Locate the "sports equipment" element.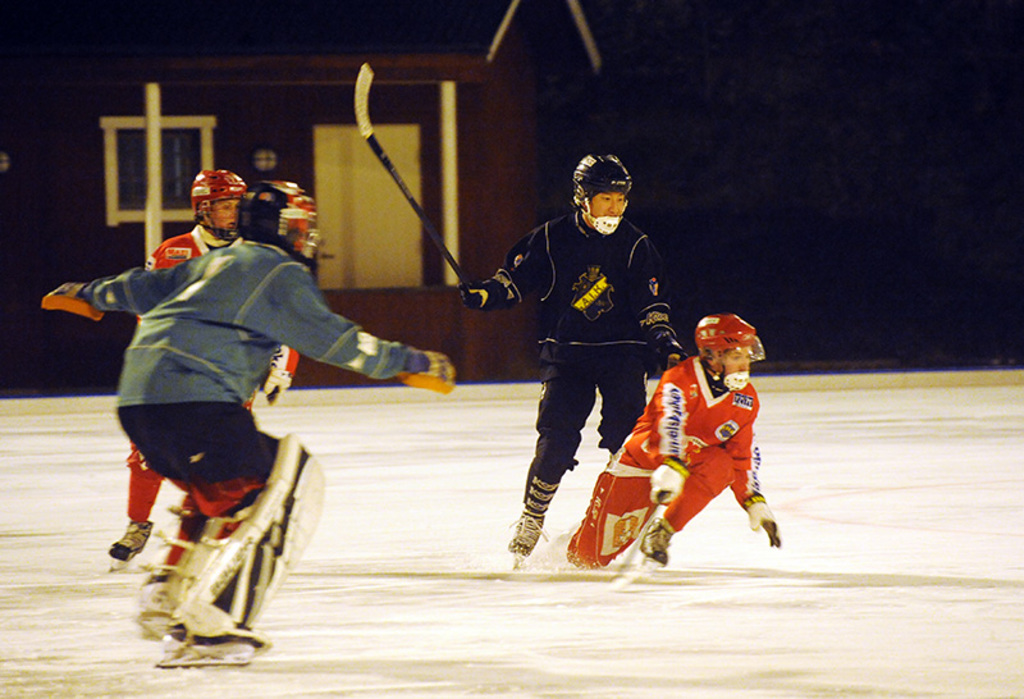
Element bbox: <bbox>465, 283, 506, 314</bbox>.
